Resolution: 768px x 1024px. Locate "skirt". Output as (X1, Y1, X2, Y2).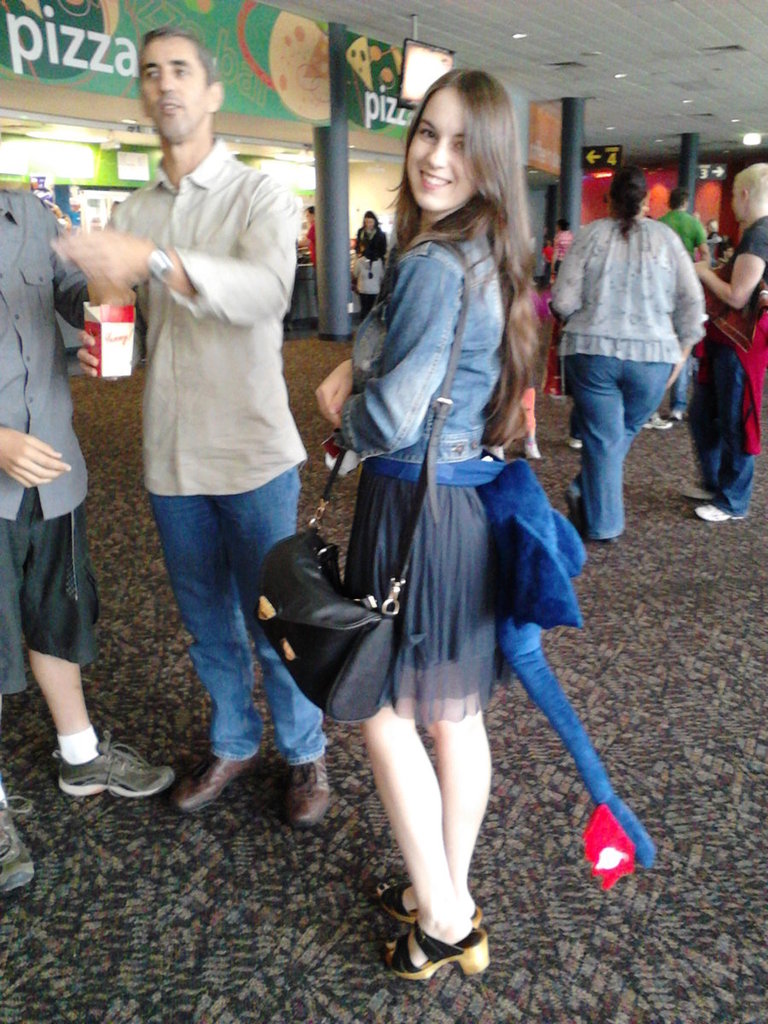
(337, 465, 503, 723).
